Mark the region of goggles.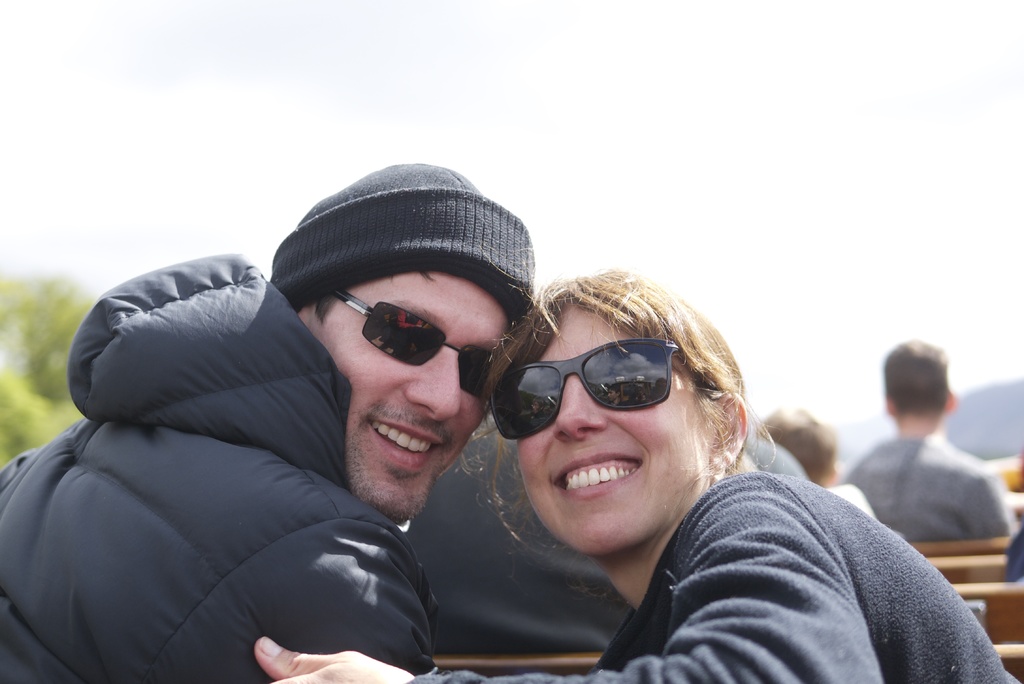
Region: pyautogui.locateOnScreen(504, 343, 704, 437).
